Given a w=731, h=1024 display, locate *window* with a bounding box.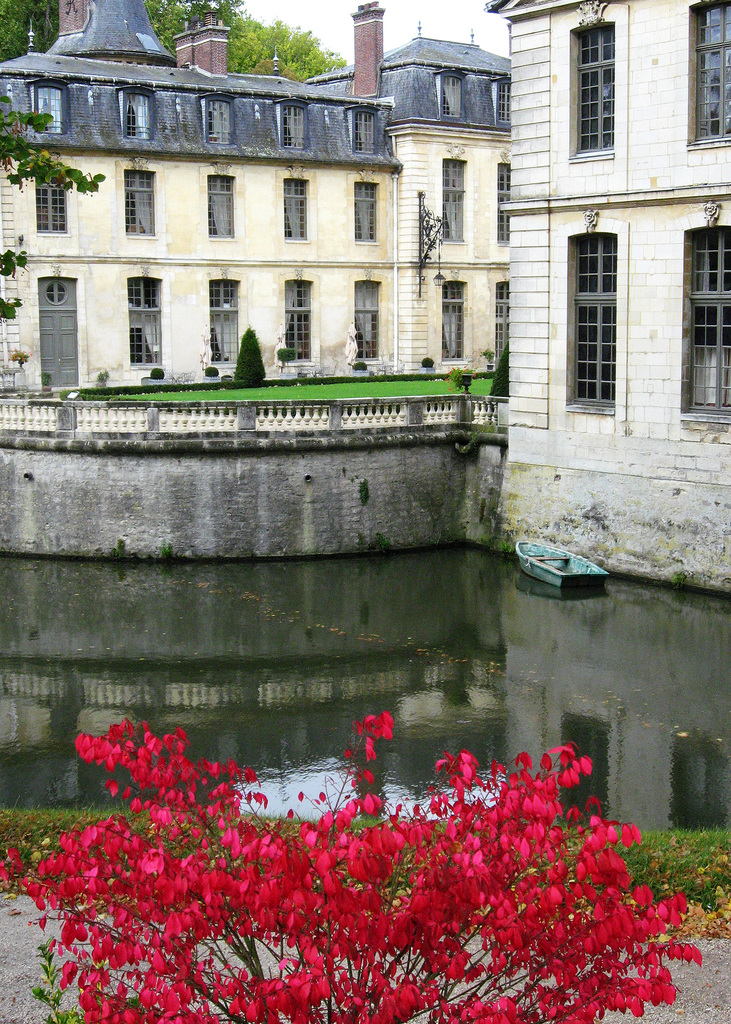
Located: [442,161,465,239].
